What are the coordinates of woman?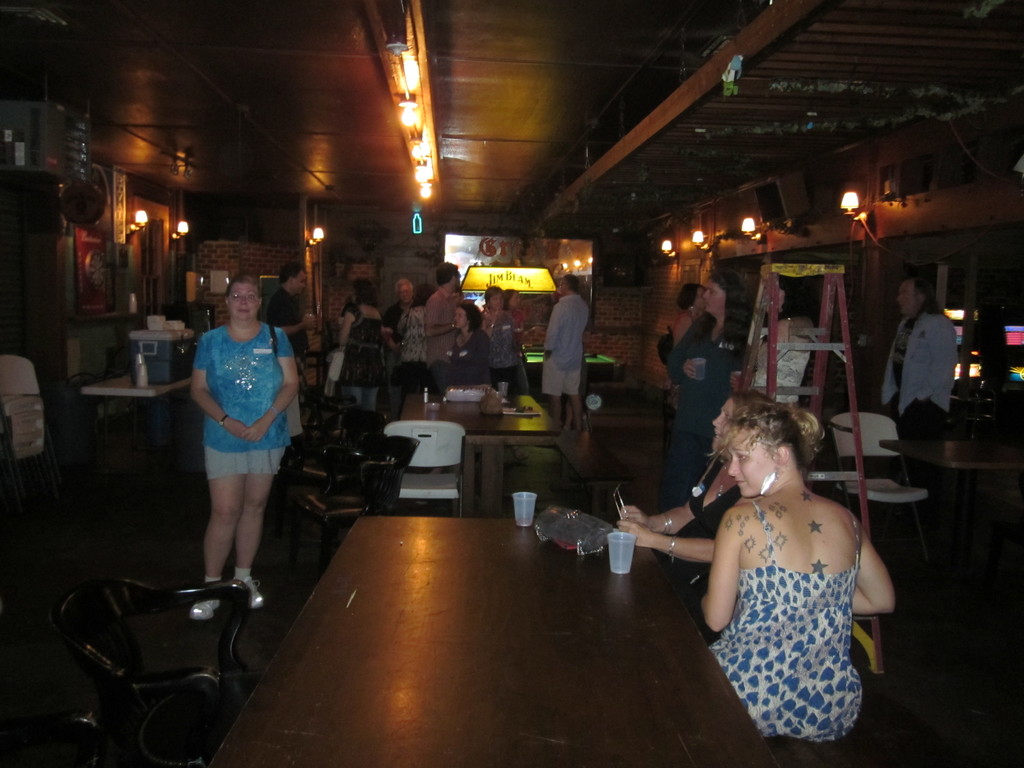
rect(188, 269, 300, 623).
